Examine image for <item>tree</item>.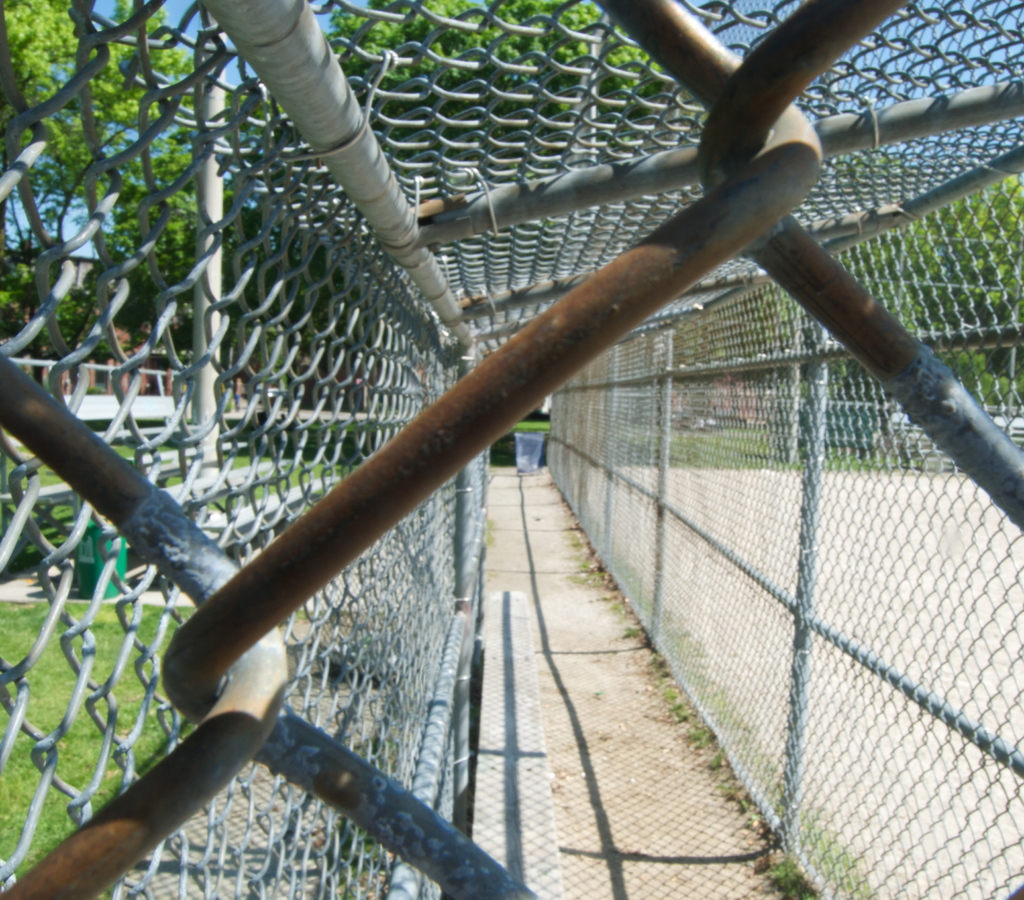
Examination result: (0,0,209,372).
